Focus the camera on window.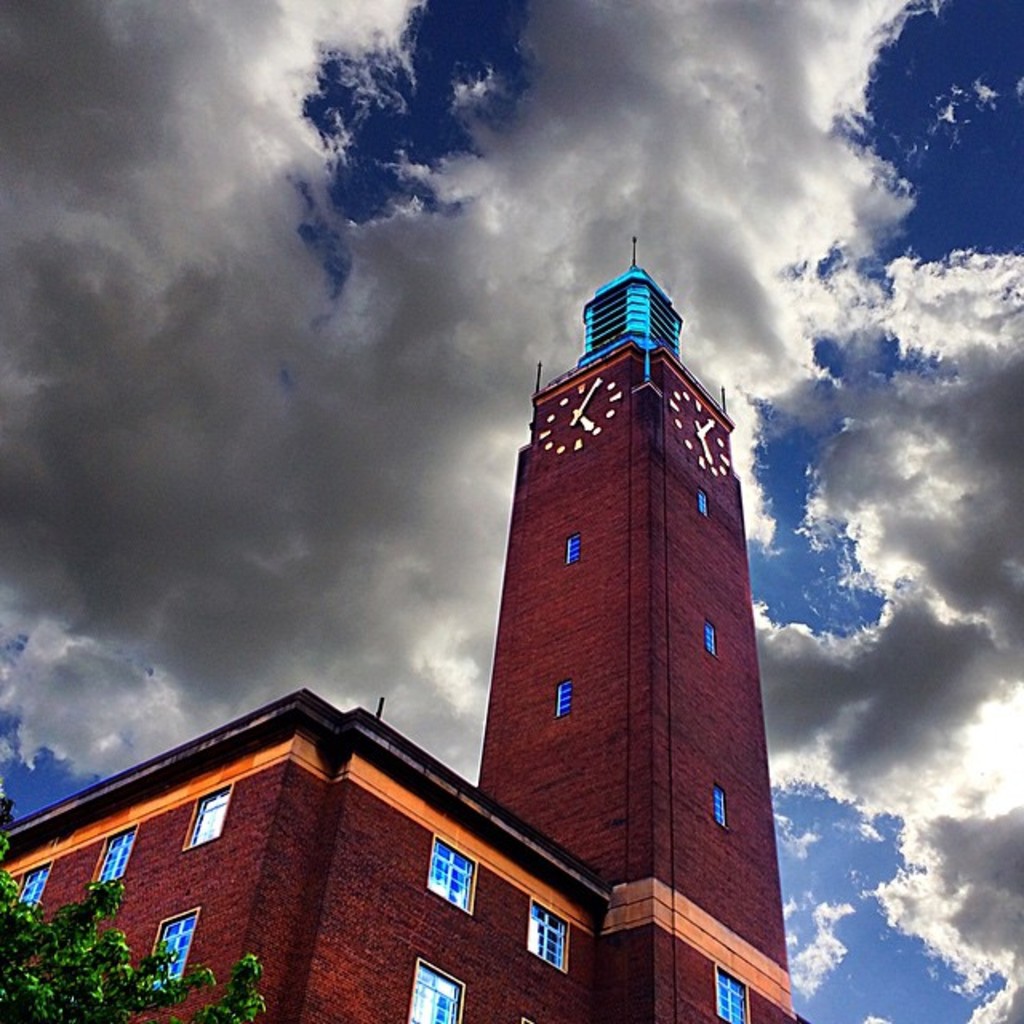
Focus region: Rect(702, 621, 718, 658).
